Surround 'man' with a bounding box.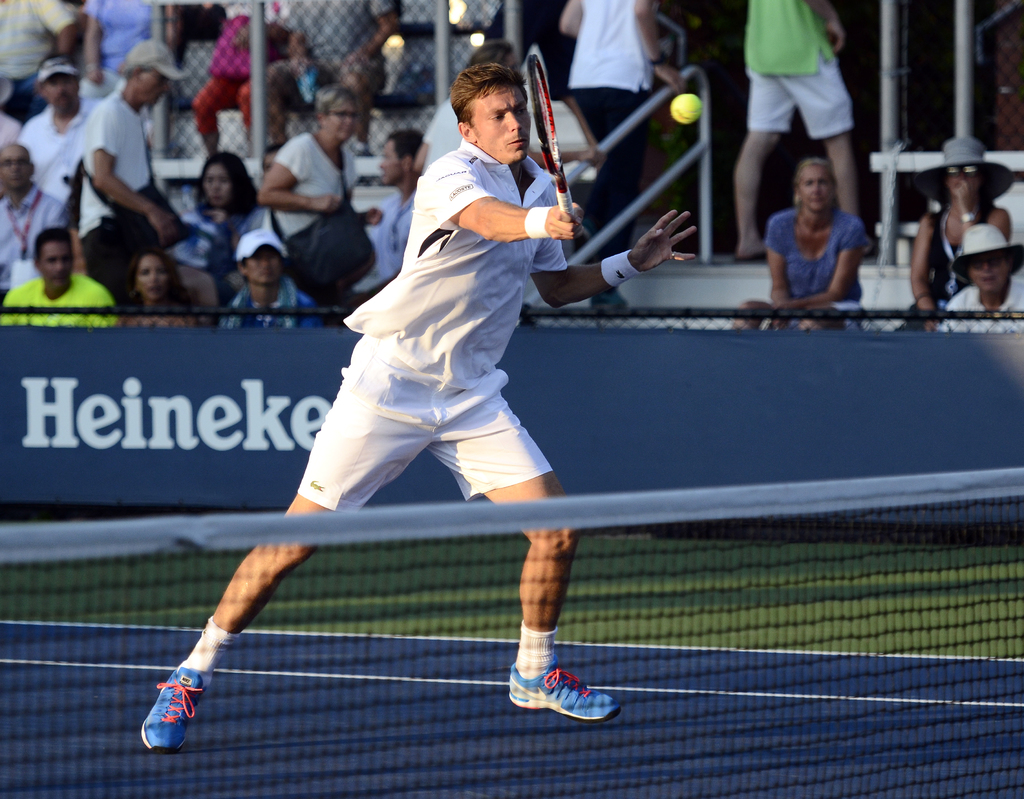
0,139,69,289.
